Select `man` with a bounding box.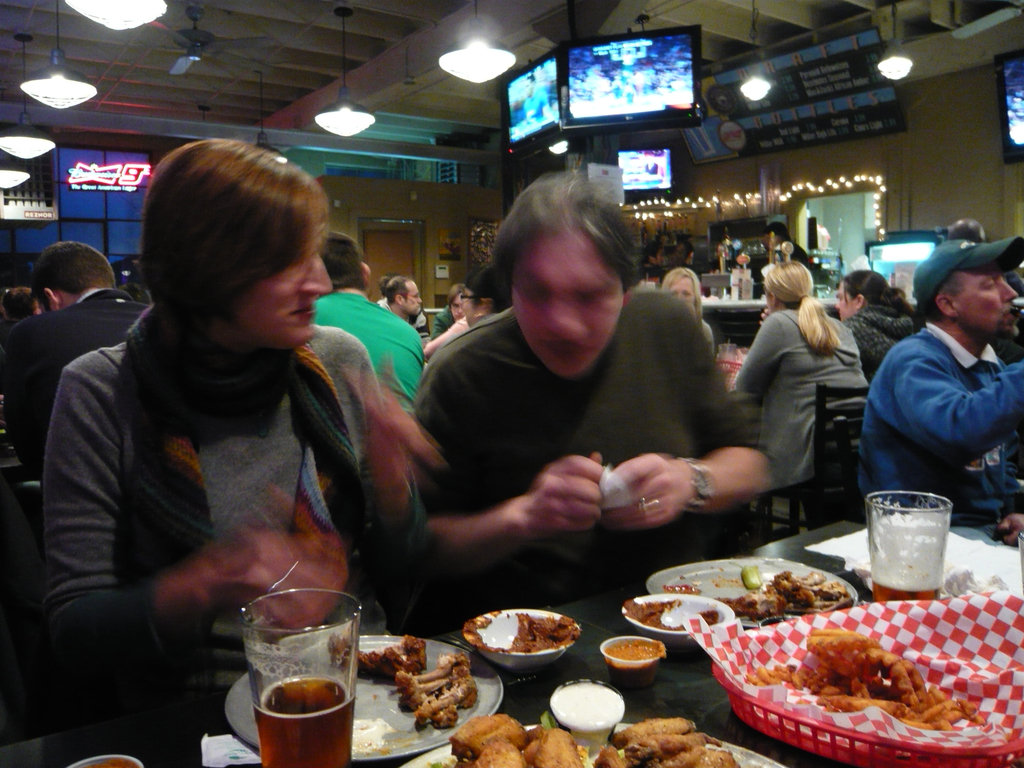
left=861, top=237, right=1023, bottom=527.
